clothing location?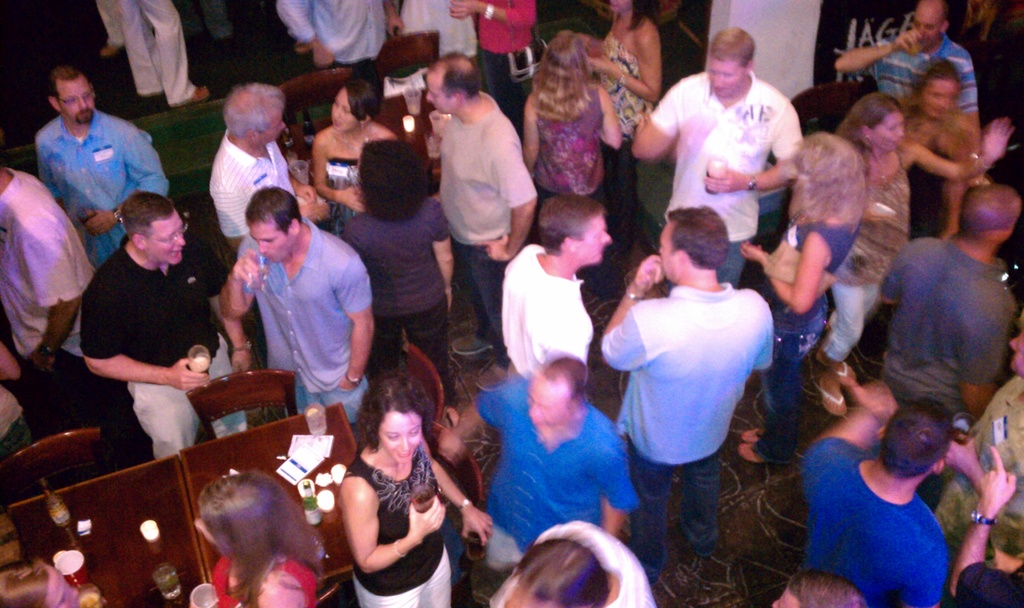
(600, 284, 777, 589)
